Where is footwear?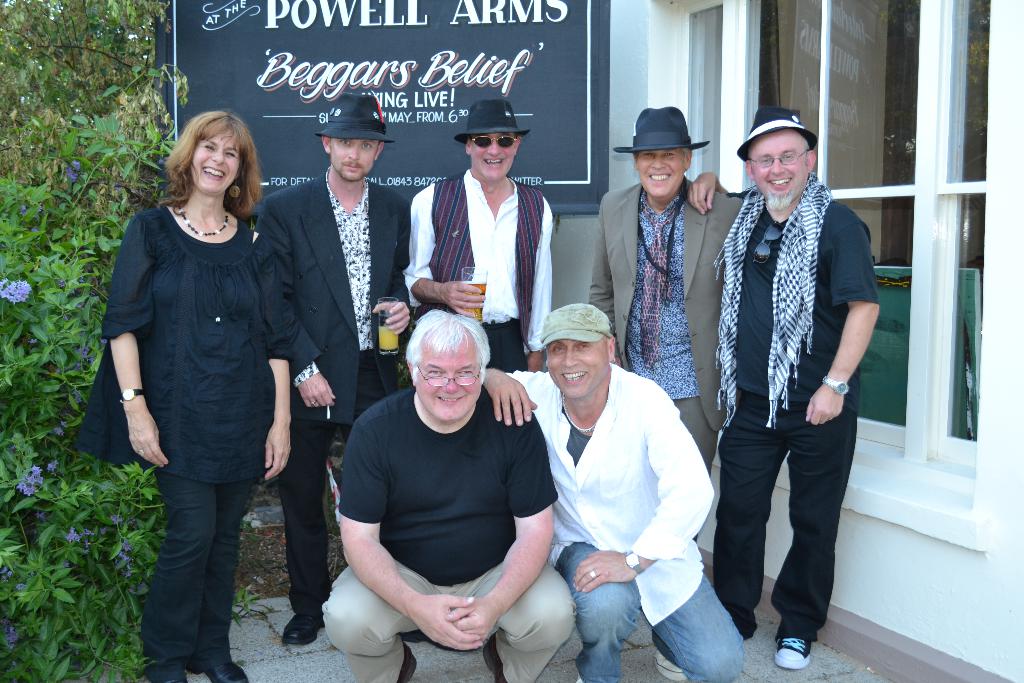
select_region(576, 675, 585, 682).
